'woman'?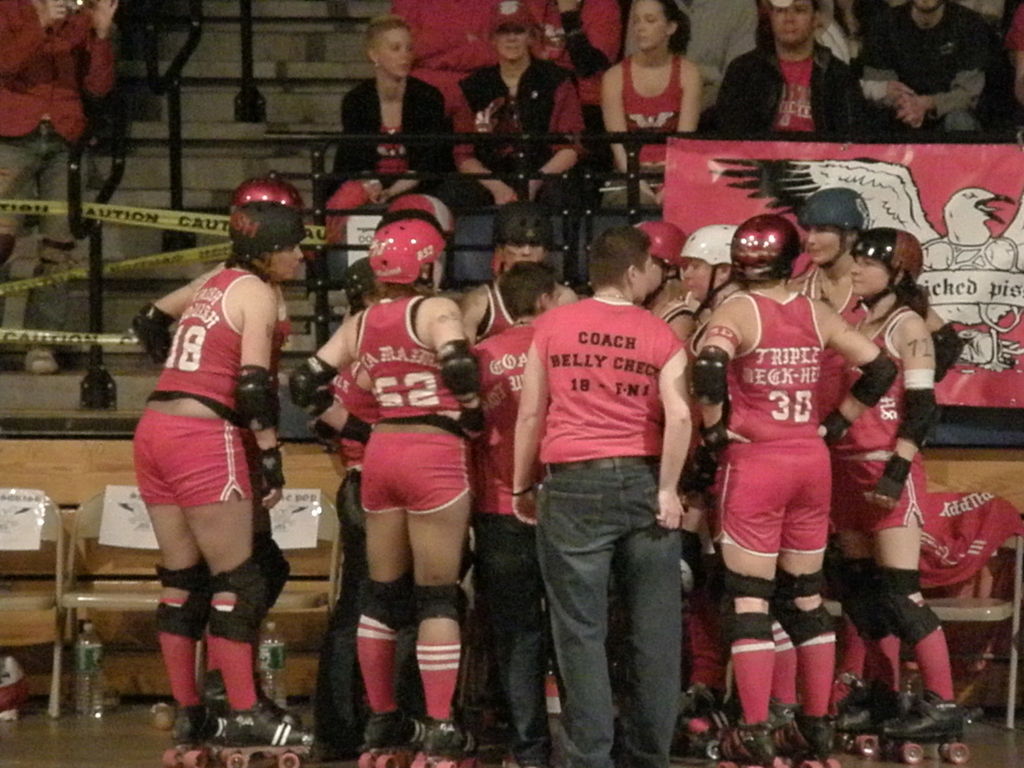
<bbox>835, 229, 968, 767</bbox>
